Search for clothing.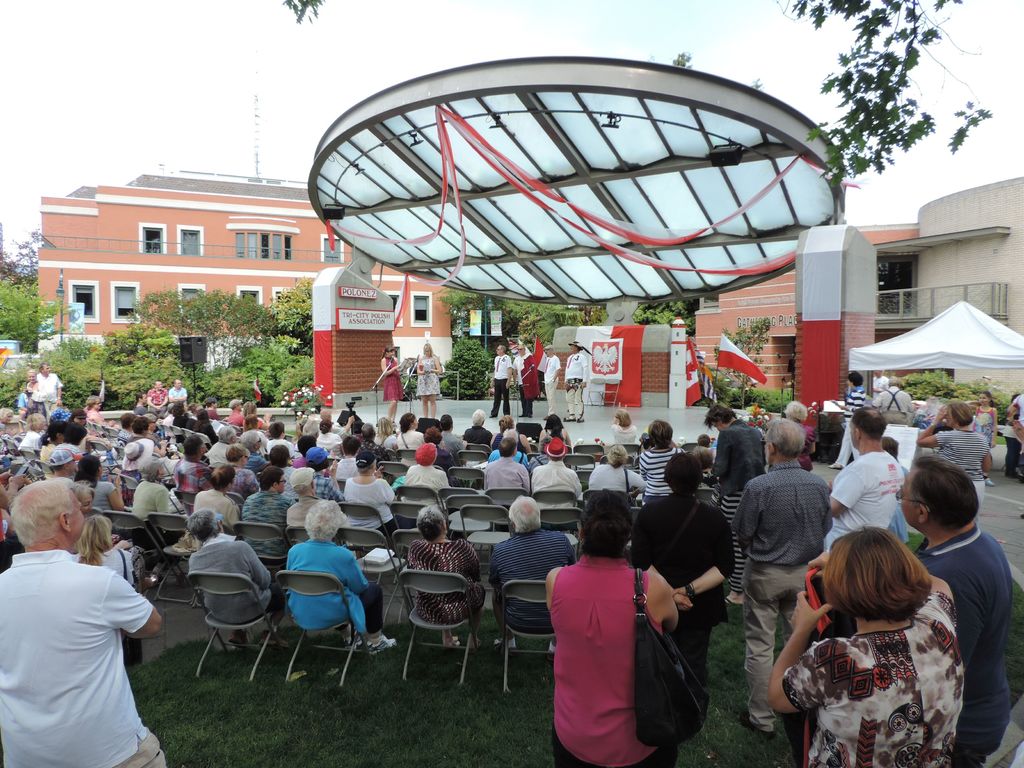
Found at (543,351,561,408).
